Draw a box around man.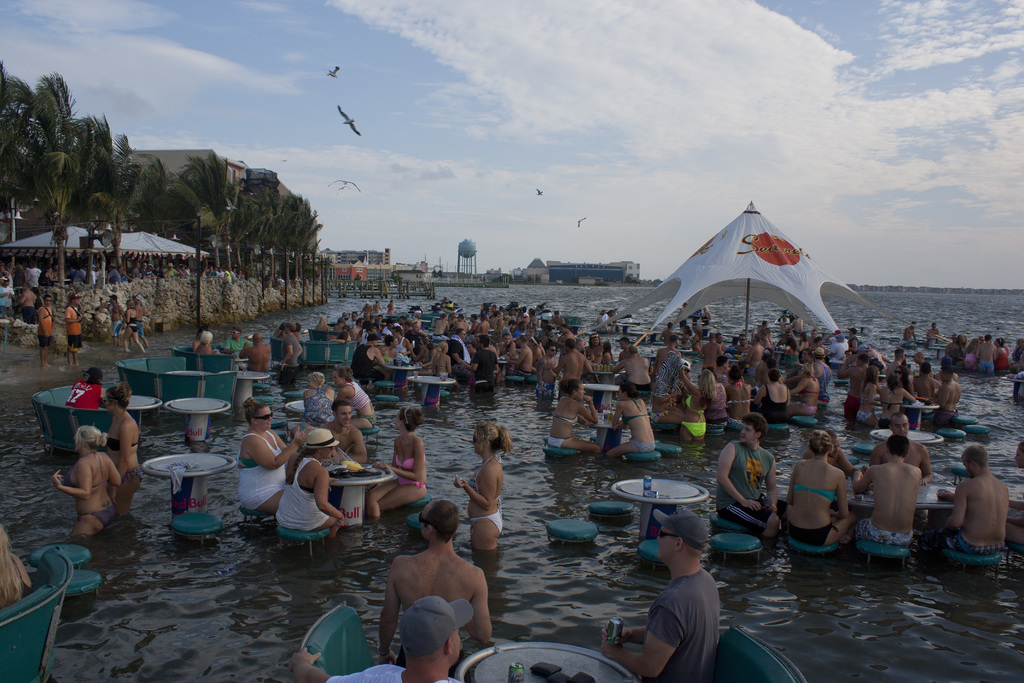
<region>847, 438, 921, 560</region>.
